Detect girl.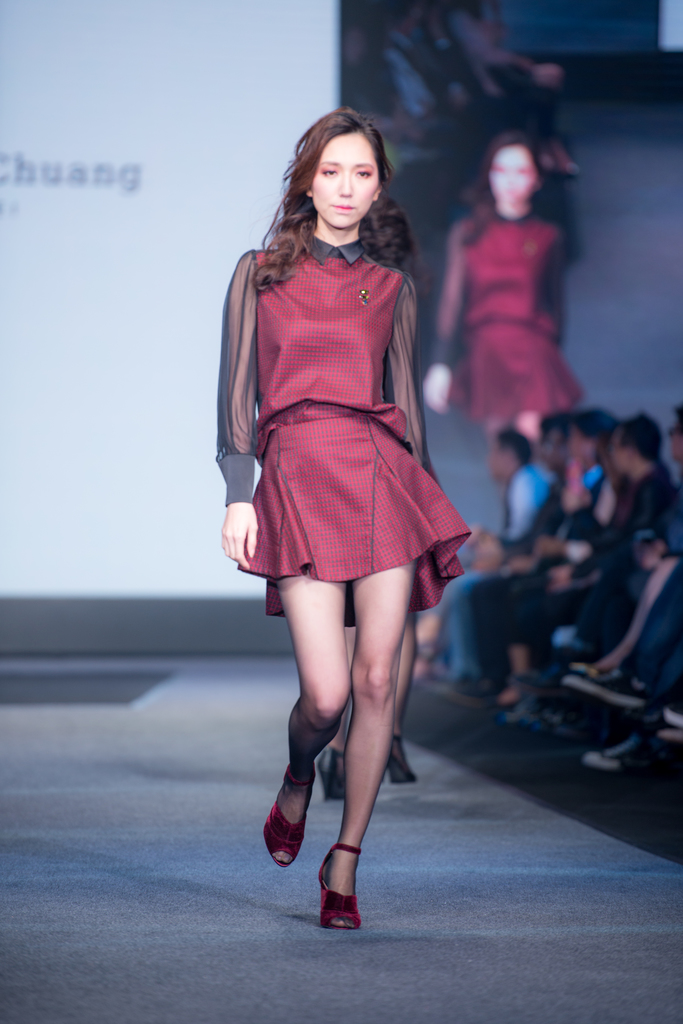
Detected at 219/111/471/929.
